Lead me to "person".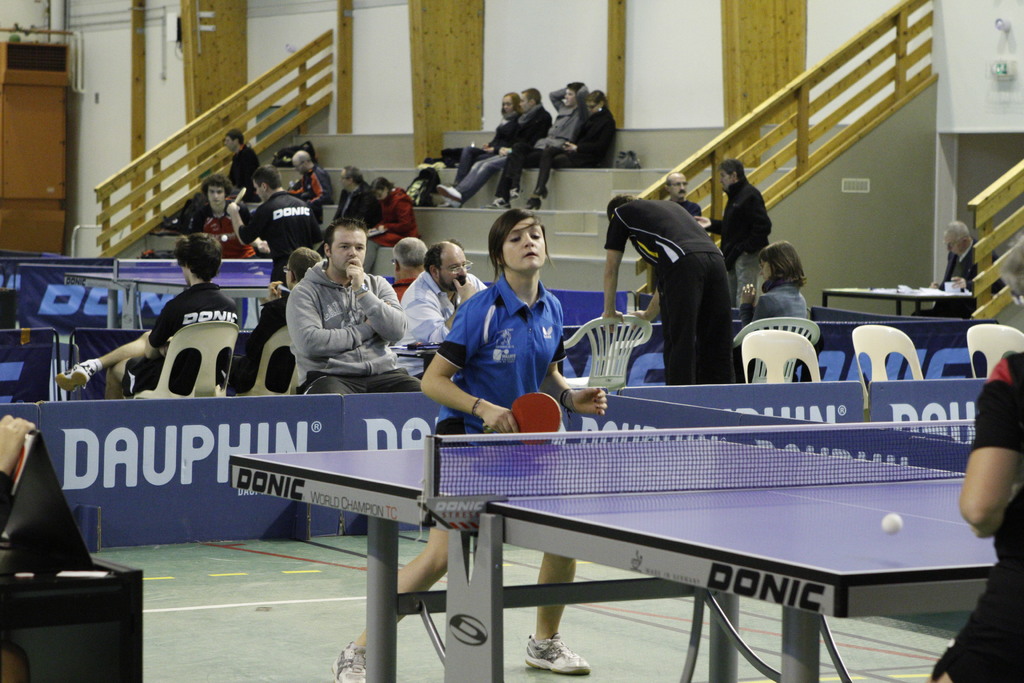
Lead to l=744, t=242, r=810, b=317.
